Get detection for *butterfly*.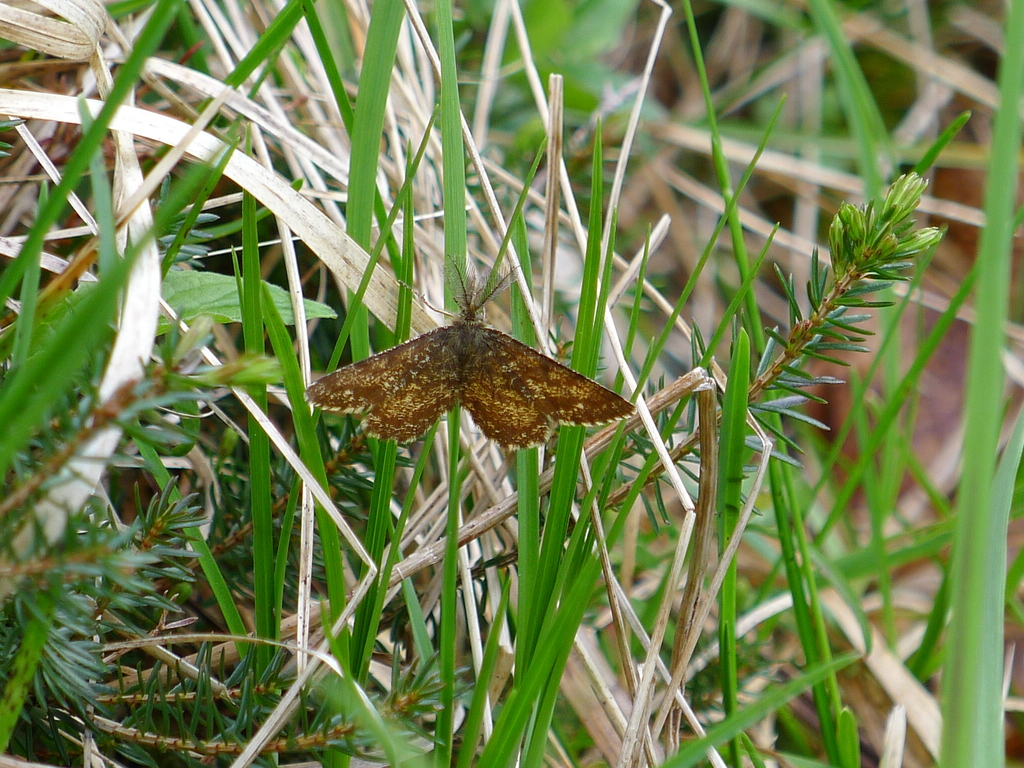
Detection: x1=306 y1=275 x2=641 y2=469.
